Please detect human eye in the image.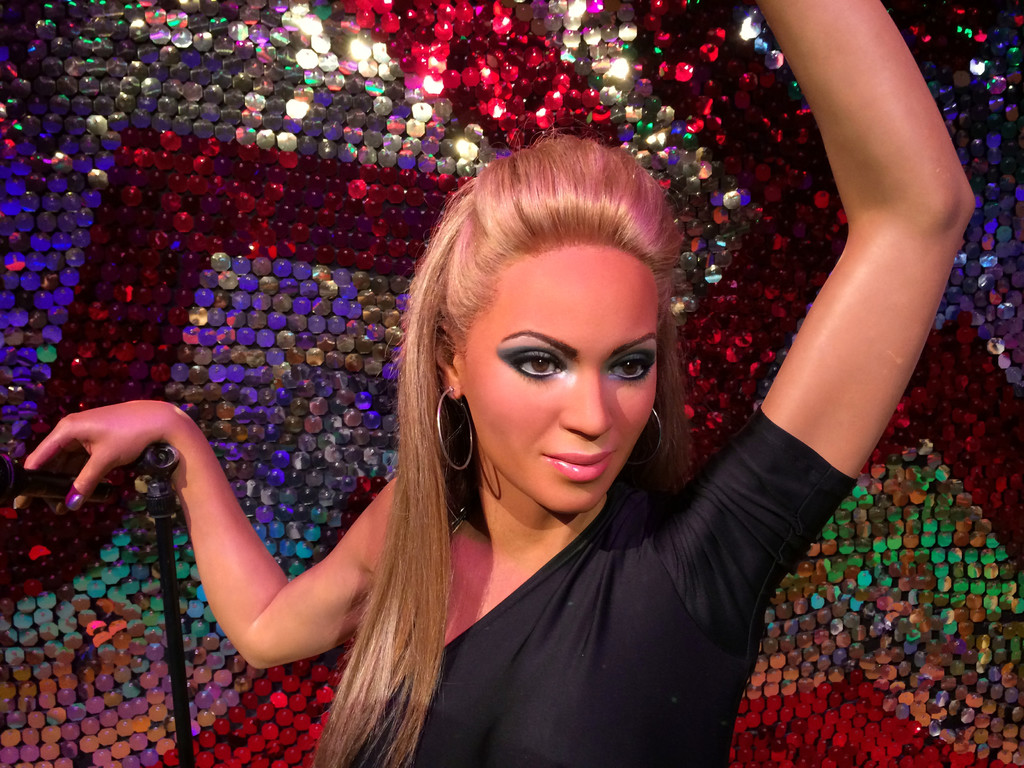
l=495, t=338, r=567, b=384.
